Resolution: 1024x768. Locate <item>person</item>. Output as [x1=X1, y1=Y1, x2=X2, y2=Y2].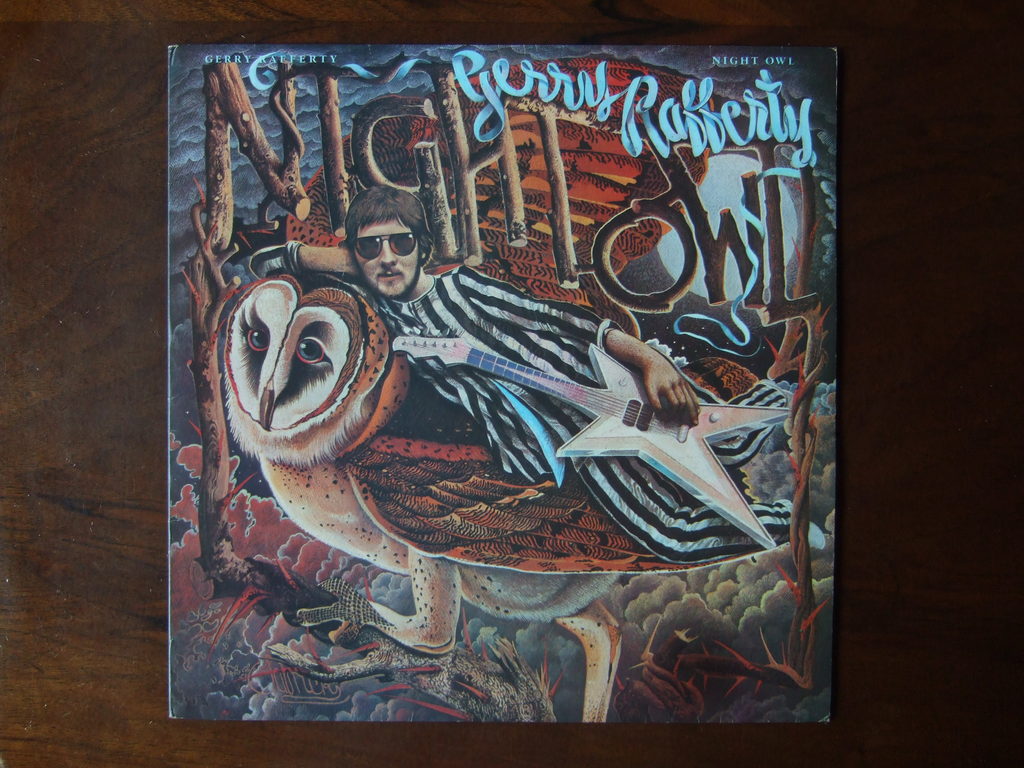
[x1=257, y1=189, x2=826, y2=567].
